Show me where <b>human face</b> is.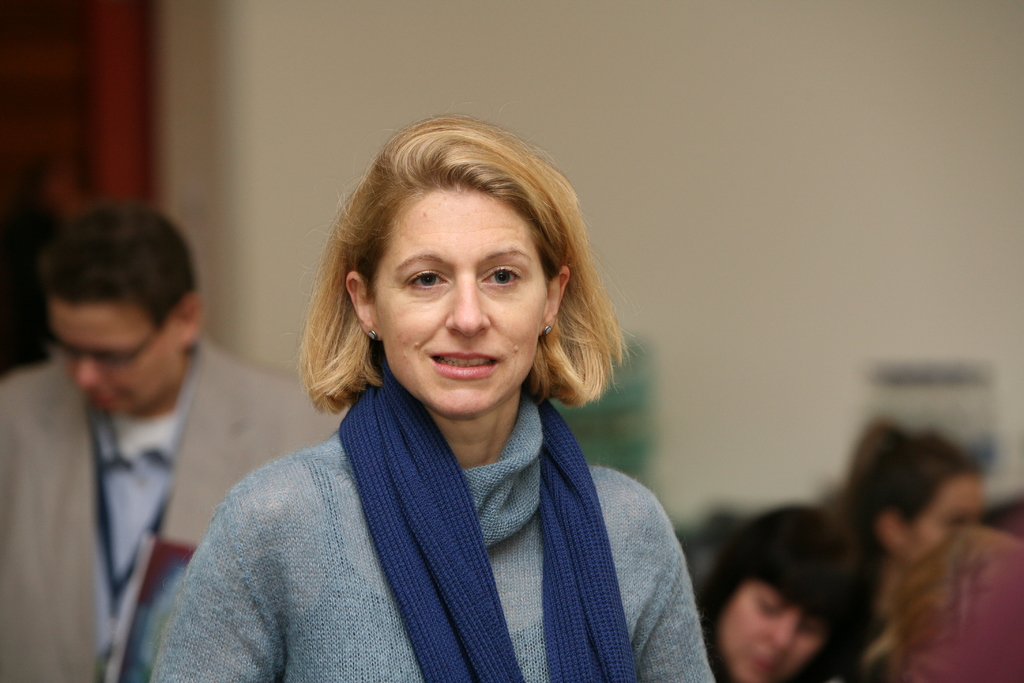
<b>human face</b> is at BBox(902, 468, 984, 563).
